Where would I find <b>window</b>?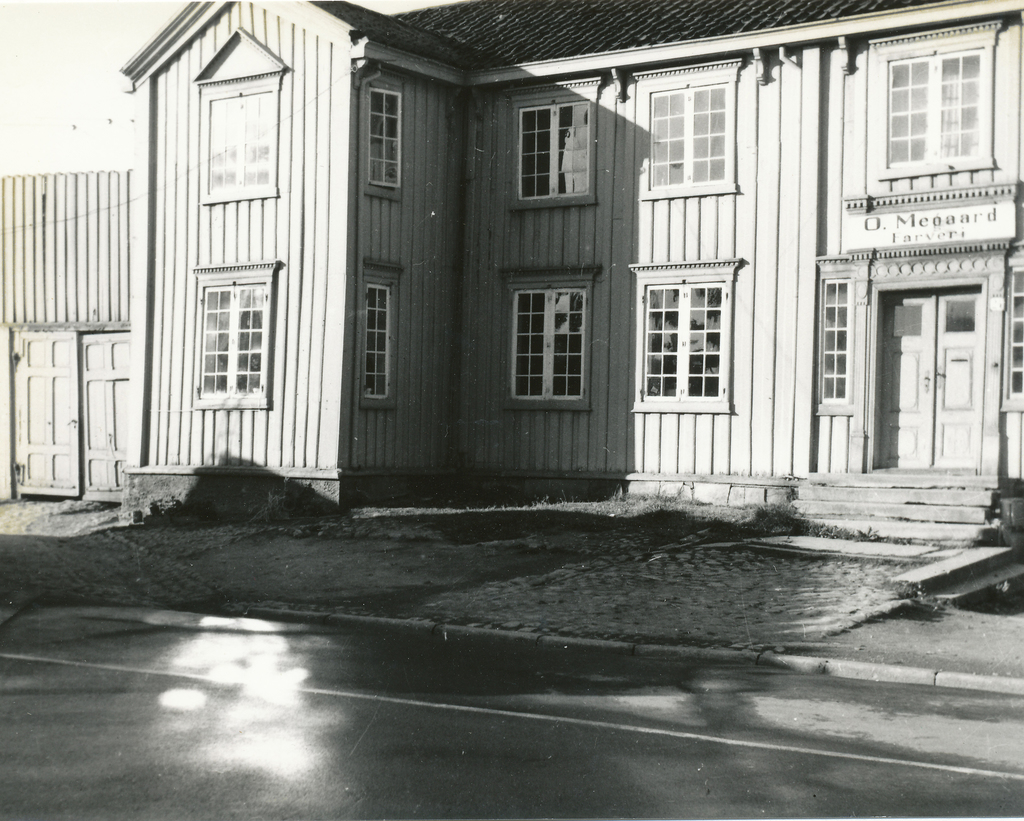
At (881,50,982,167).
